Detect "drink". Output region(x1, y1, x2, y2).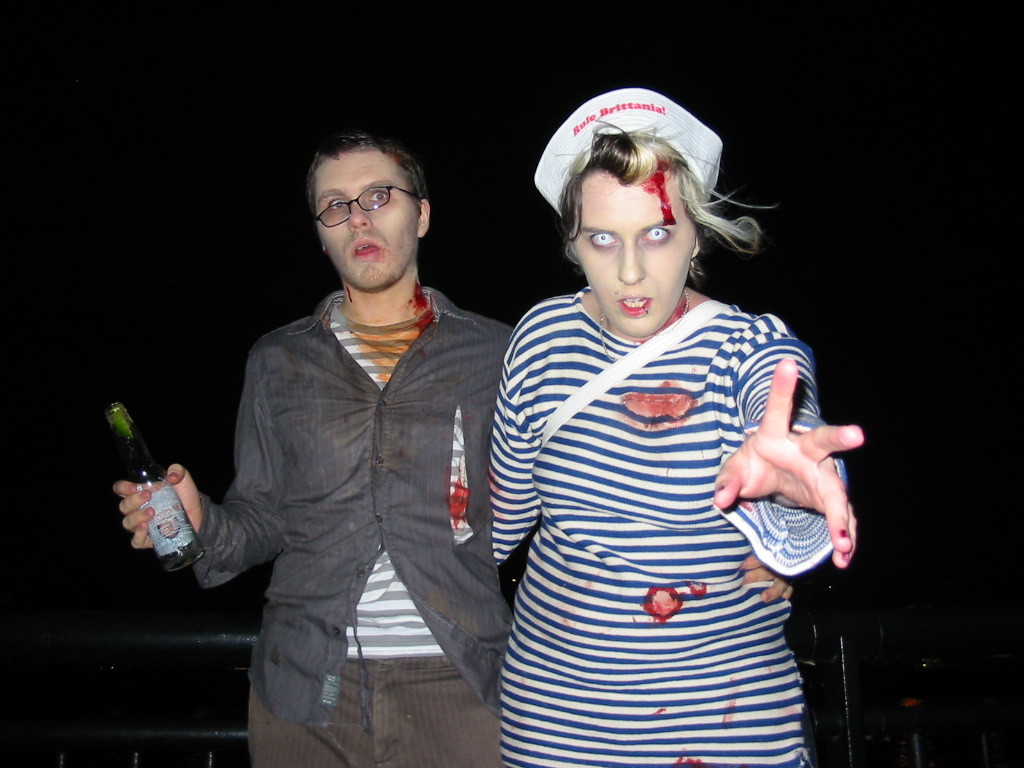
region(100, 419, 187, 575).
